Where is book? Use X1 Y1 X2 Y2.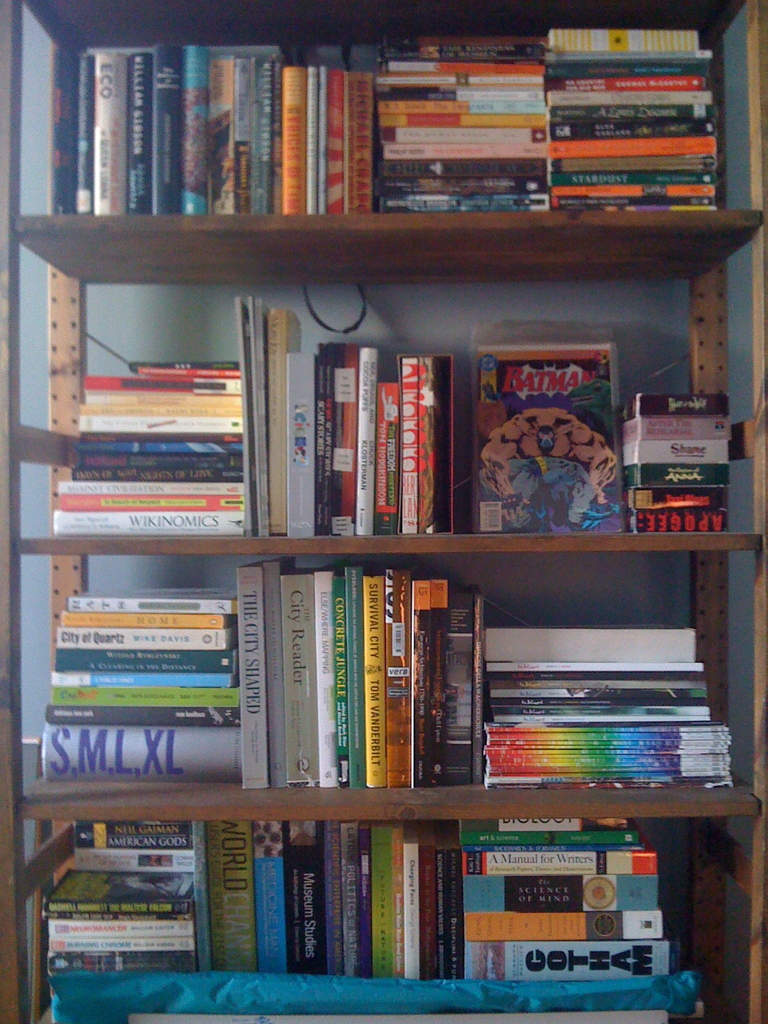
232 298 269 538.
